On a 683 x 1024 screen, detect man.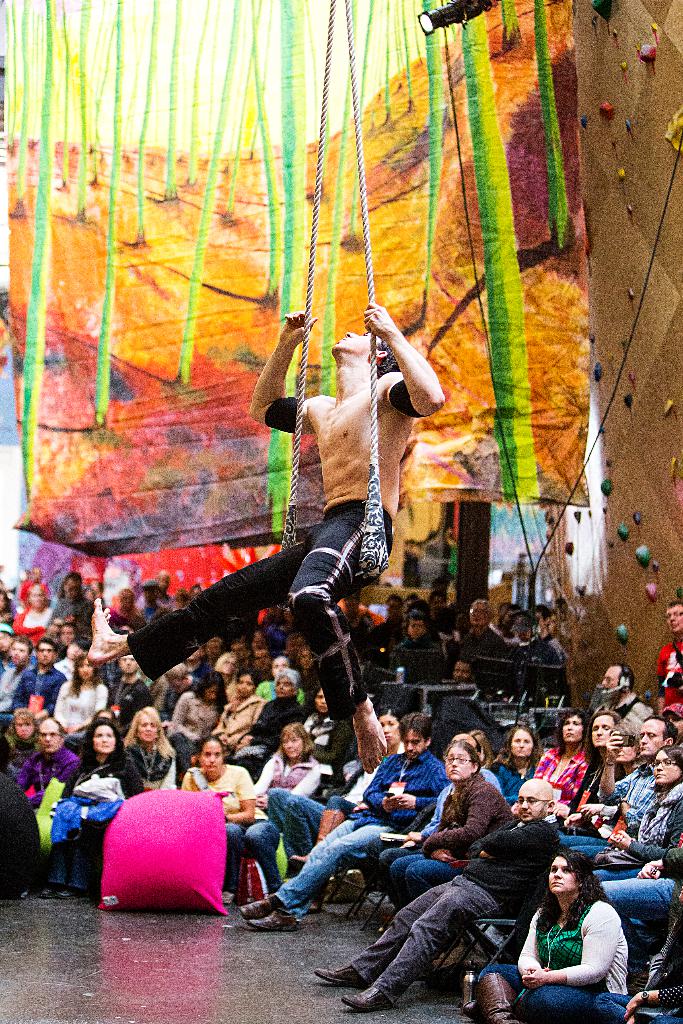
0,626,15,680.
